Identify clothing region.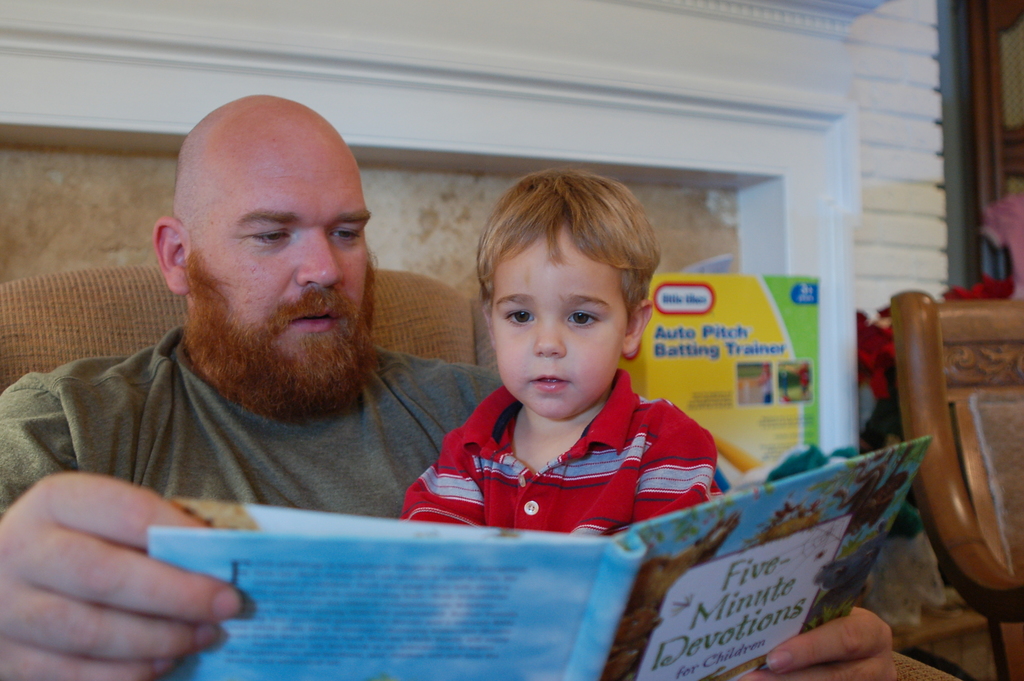
Region: locate(0, 322, 502, 521).
